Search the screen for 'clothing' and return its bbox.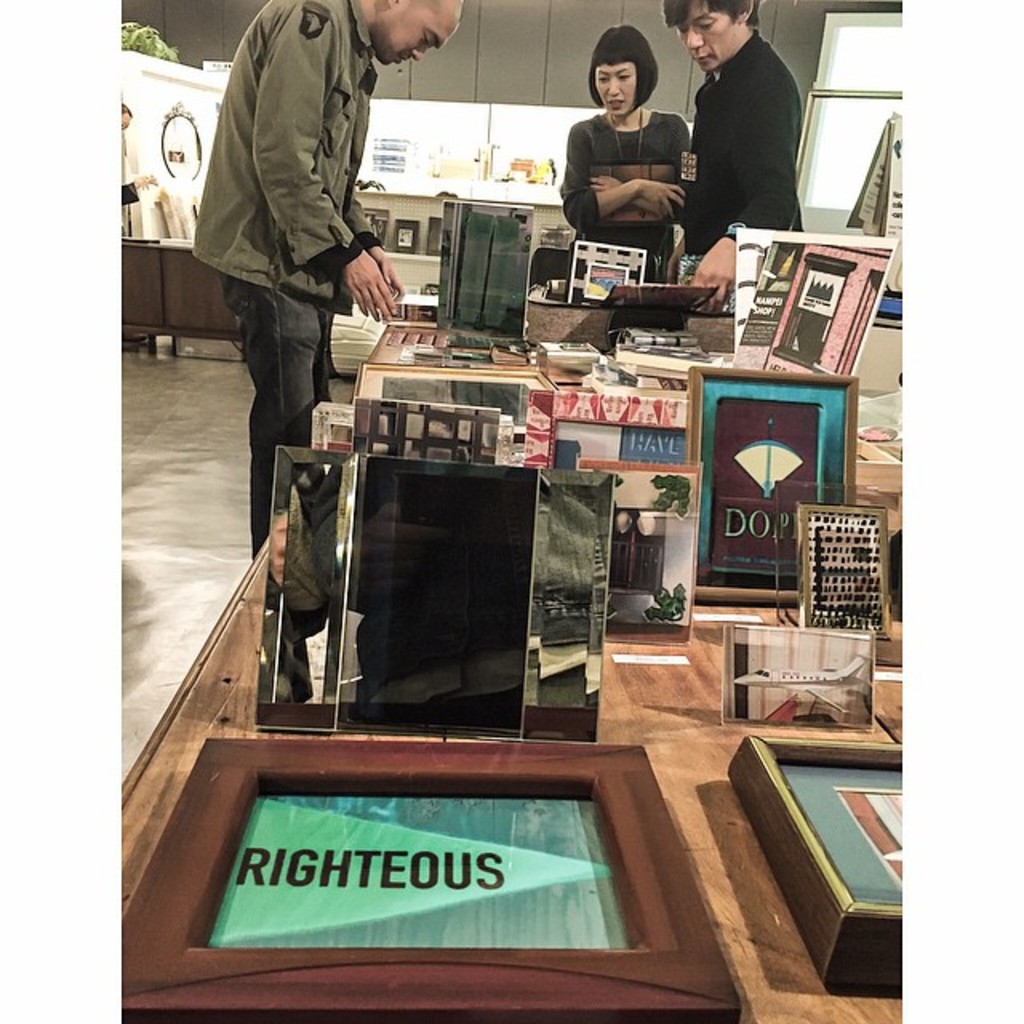
Found: pyautogui.locateOnScreen(555, 112, 685, 283).
